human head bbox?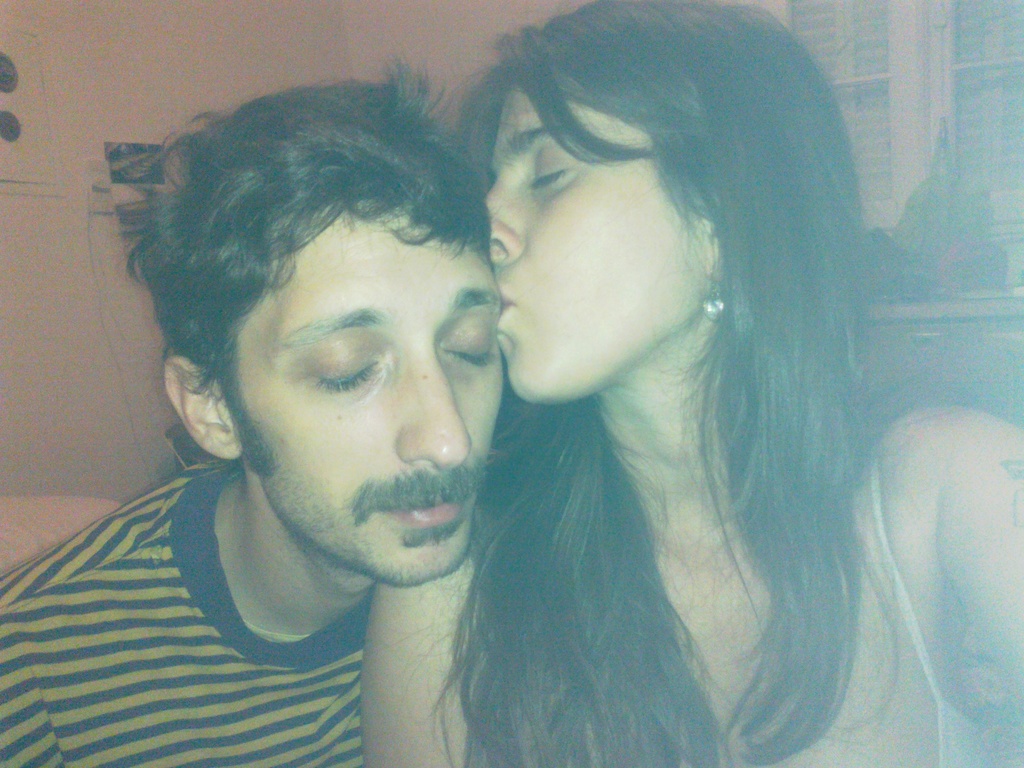
(485,0,842,404)
